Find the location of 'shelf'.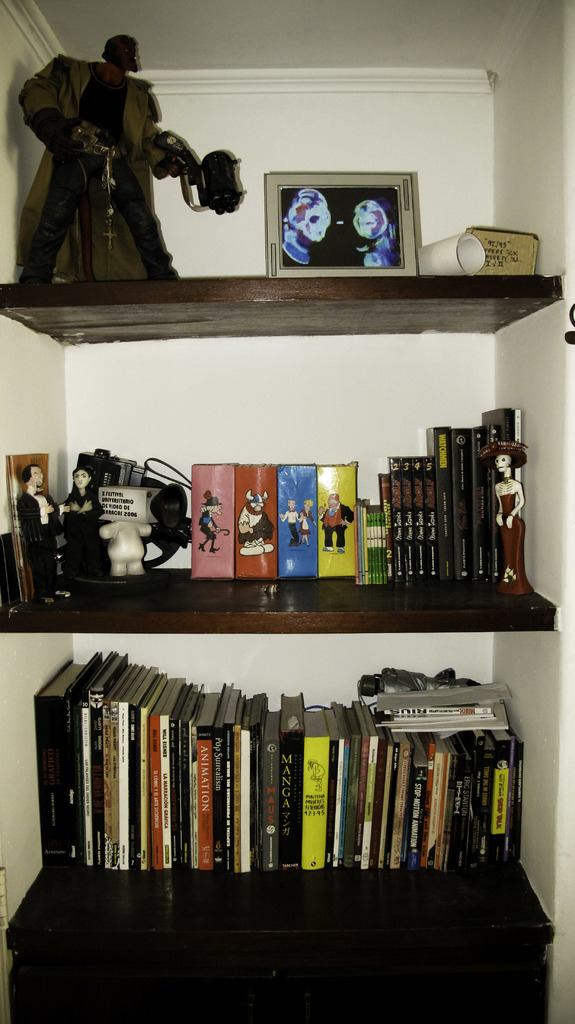
Location: (x1=1, y1=0, x2=574, y2=1023).
